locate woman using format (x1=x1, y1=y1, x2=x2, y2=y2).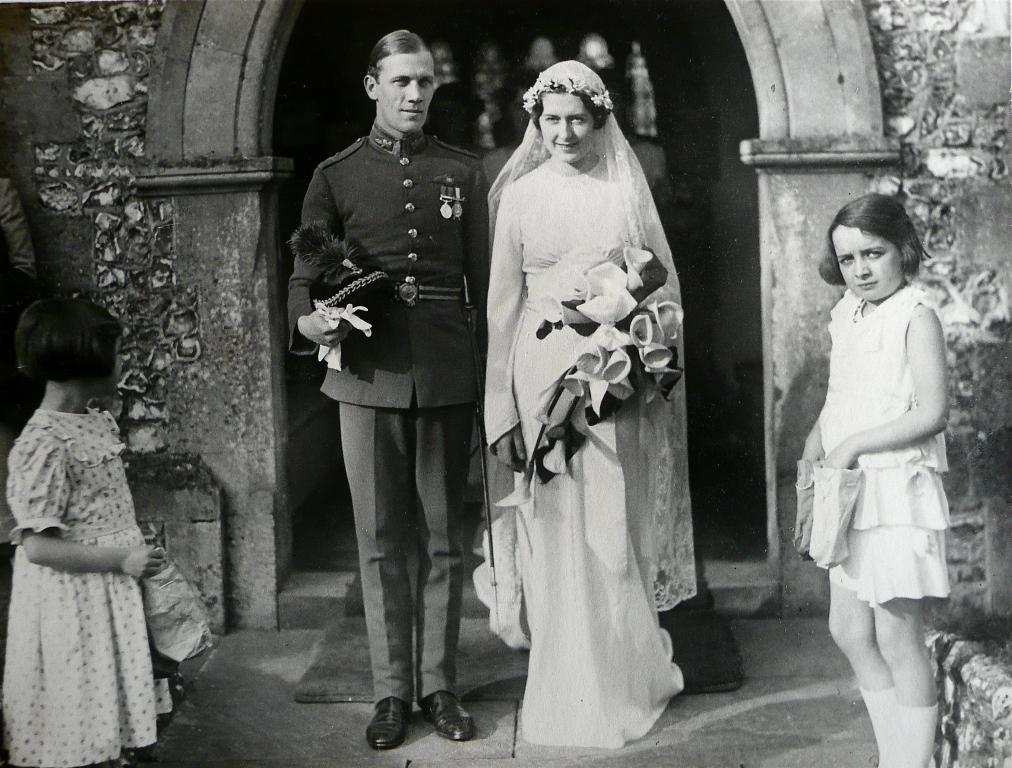
(x1=481, y1=68, x2=546, y2=189).
